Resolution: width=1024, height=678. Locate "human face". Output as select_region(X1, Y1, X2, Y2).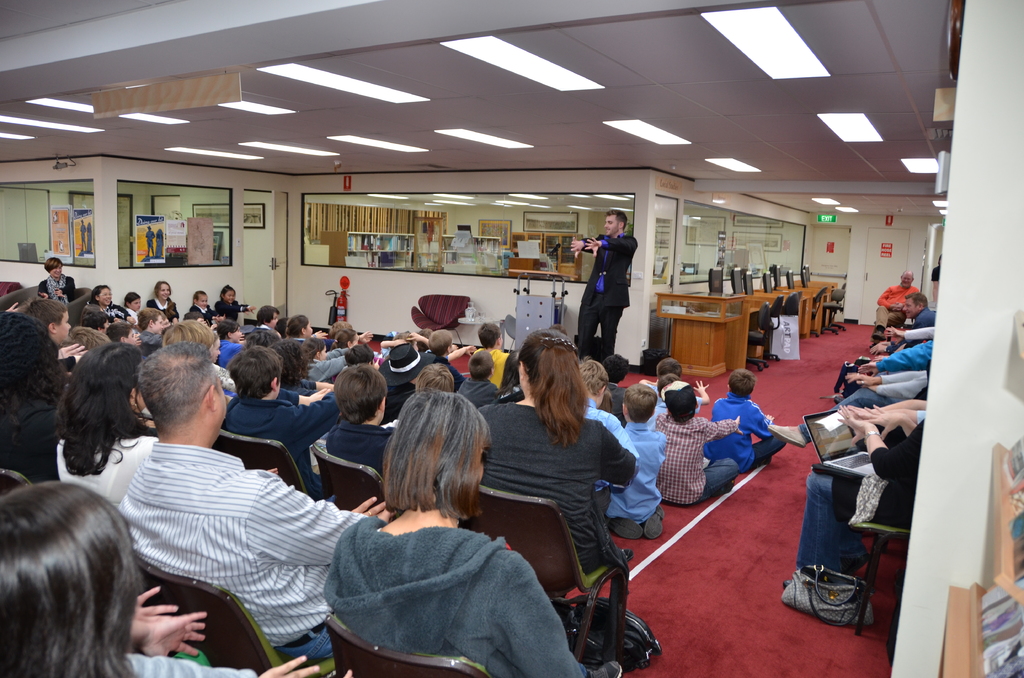
select_region(154, 316, 163, 335).
